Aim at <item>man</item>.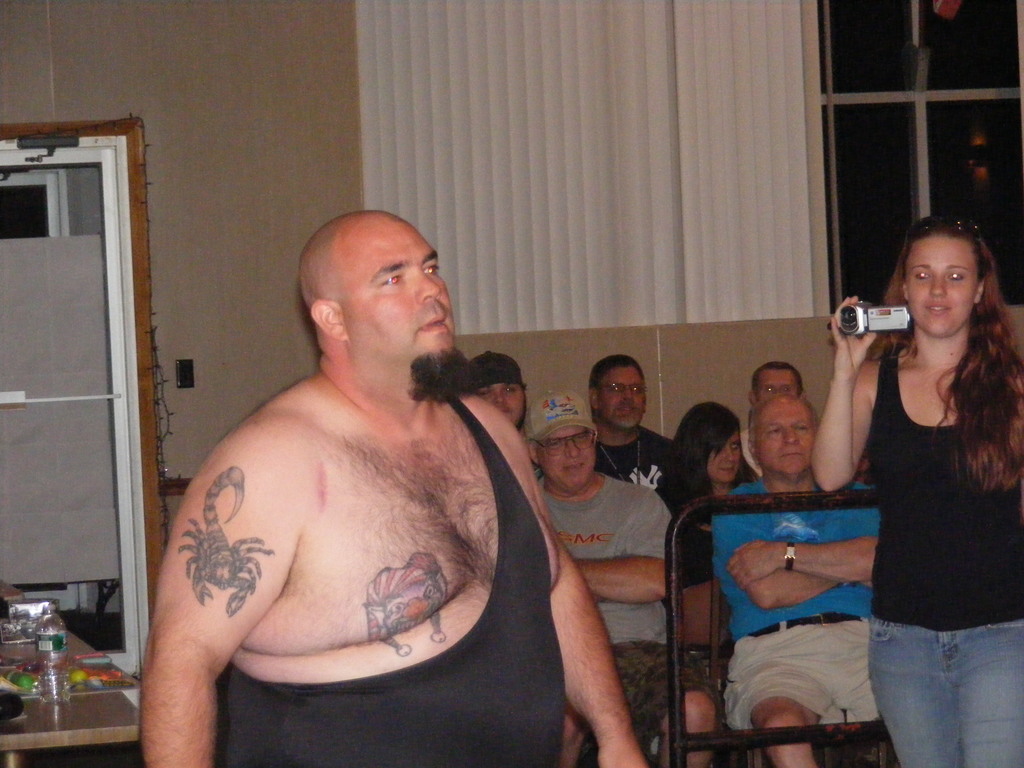
Aimed at x1=711 y1=387 x2=882 y2=767.
